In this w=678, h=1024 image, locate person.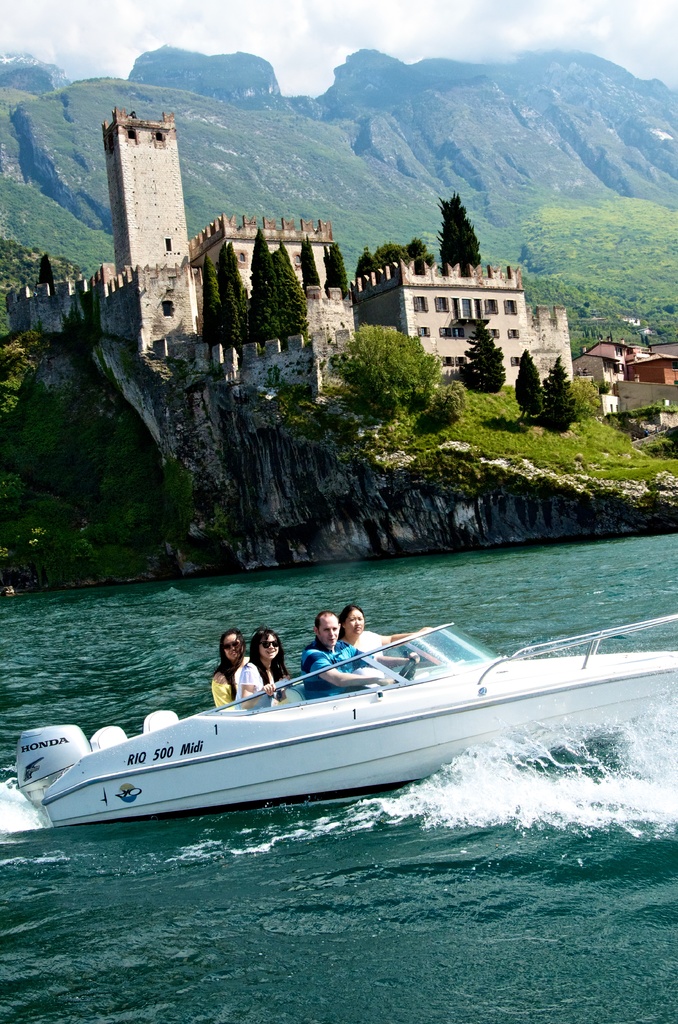
Bounding box: 234, 625, 292, 702.
